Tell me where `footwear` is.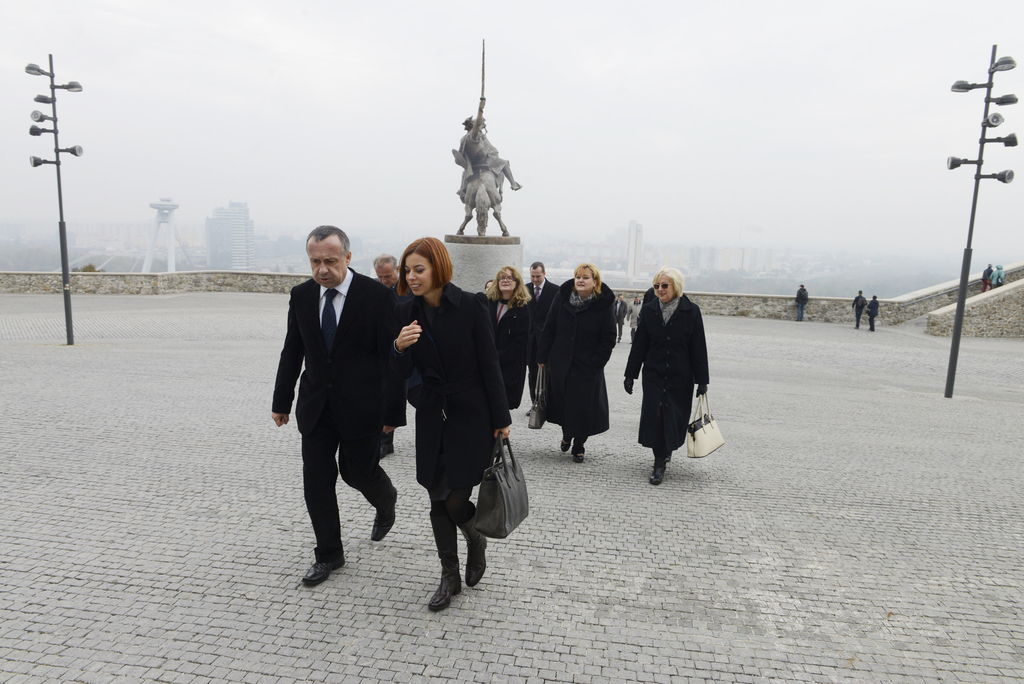
`footwear` is at 370,493,395,543.
